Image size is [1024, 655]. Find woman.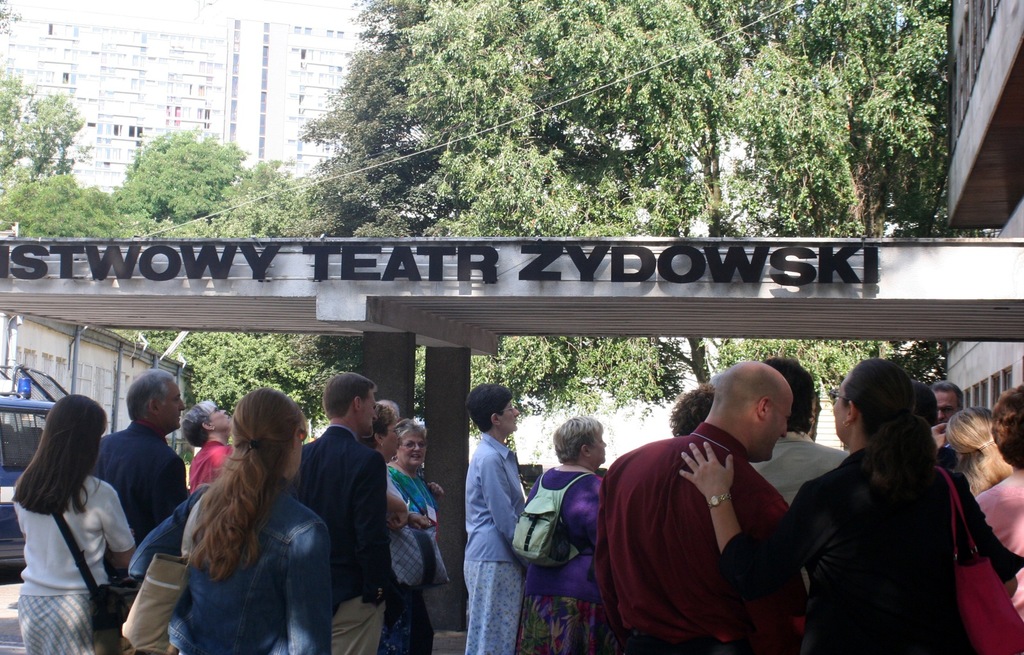
Rect(459, 373, 543, 654).
